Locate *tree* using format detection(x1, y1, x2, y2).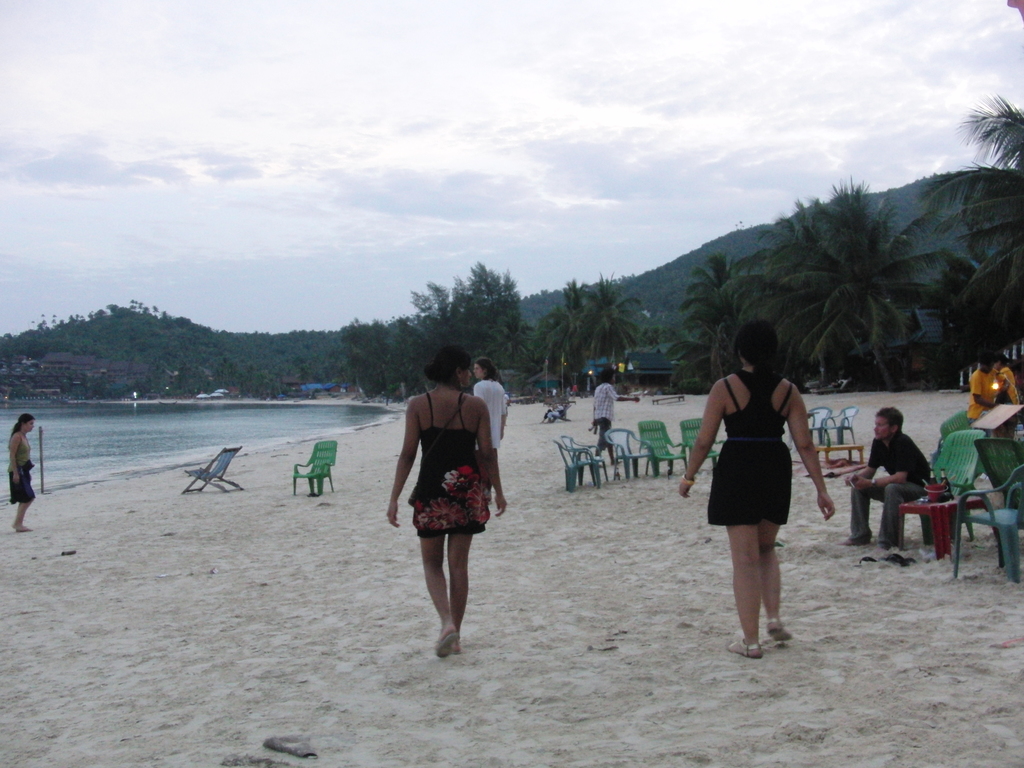
detection(915, 97, 1023, 352).
